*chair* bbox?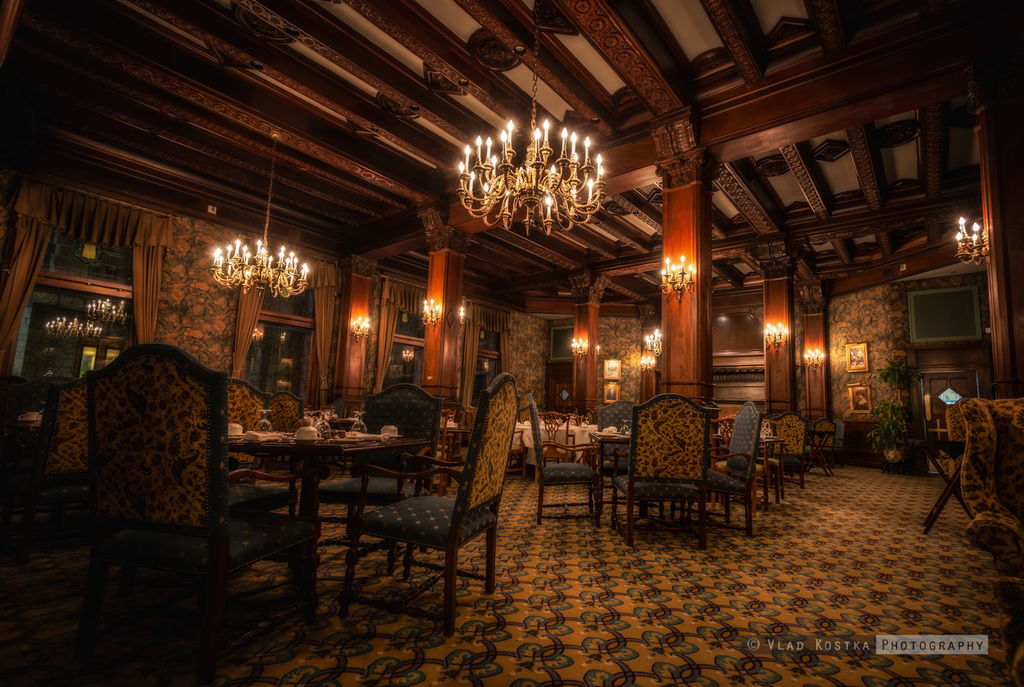
bbox(244, 391, 304, 517)
